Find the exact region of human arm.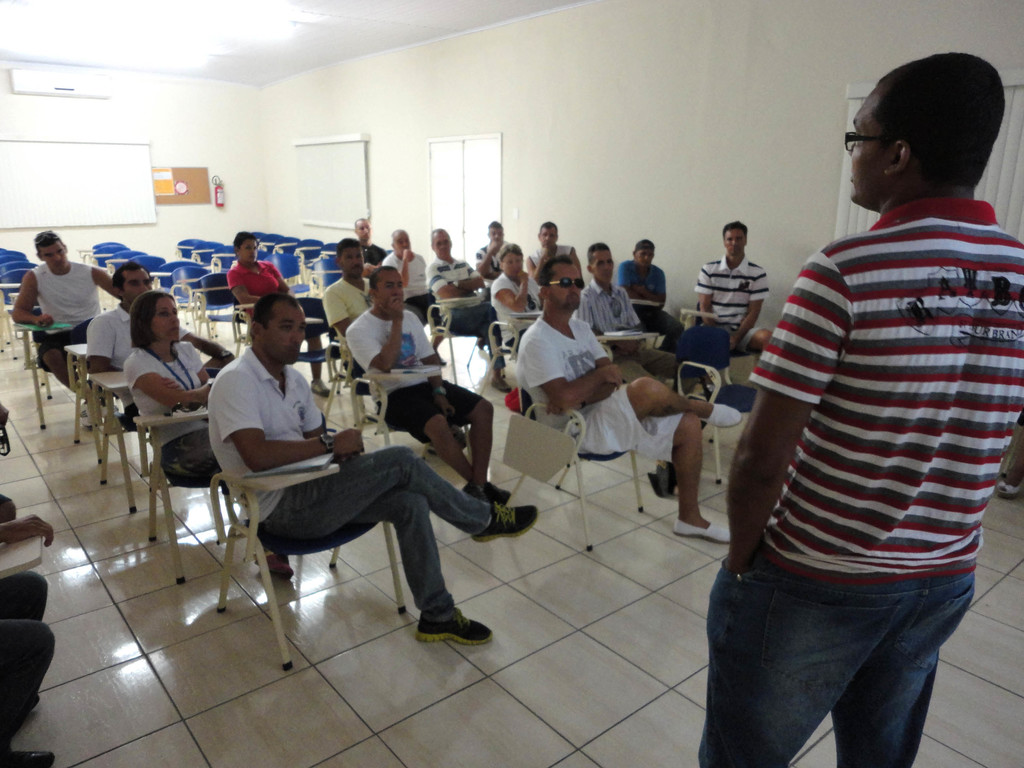
Exact region: bbox=(133, 345, 215, 401).
